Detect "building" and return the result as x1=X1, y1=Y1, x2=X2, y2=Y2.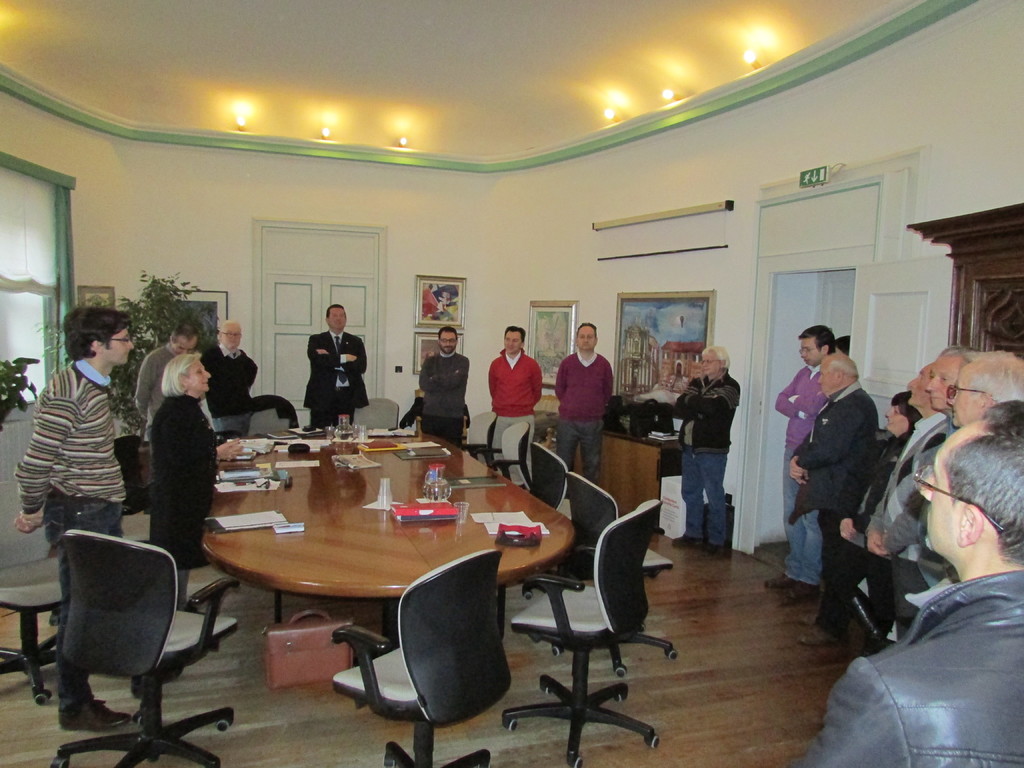
x1=0, y1=2, x2=1023, y2=767.
